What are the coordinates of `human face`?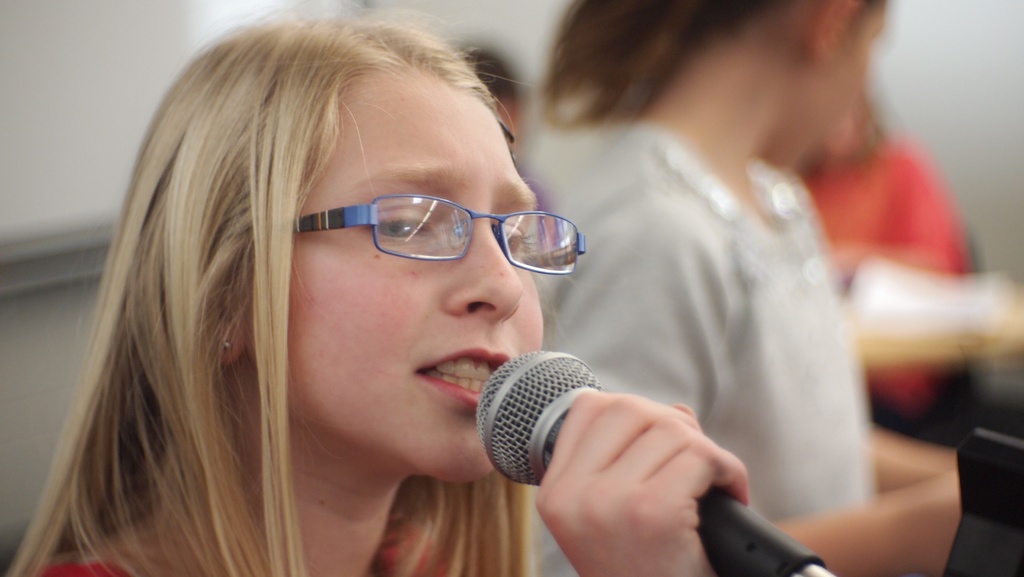
bbox=[762, 0, 877, 186].
